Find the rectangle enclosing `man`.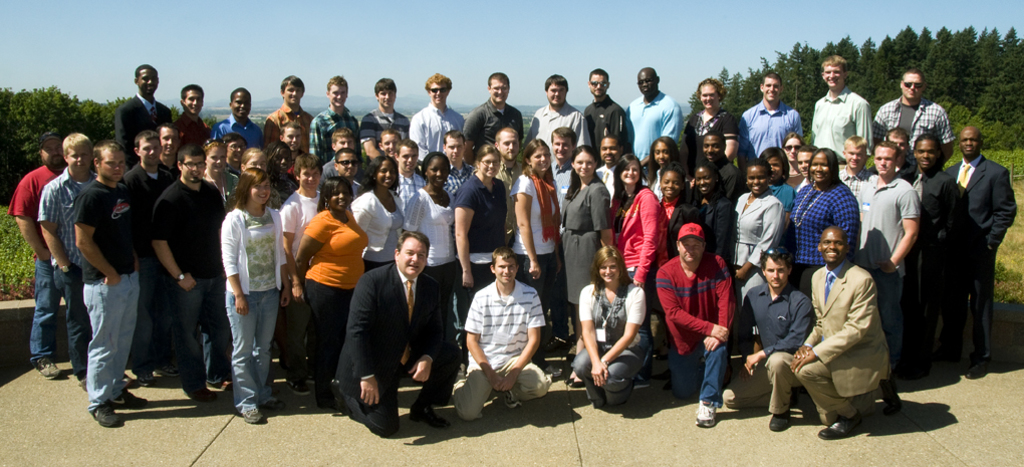
375, 127, 404, 170.
